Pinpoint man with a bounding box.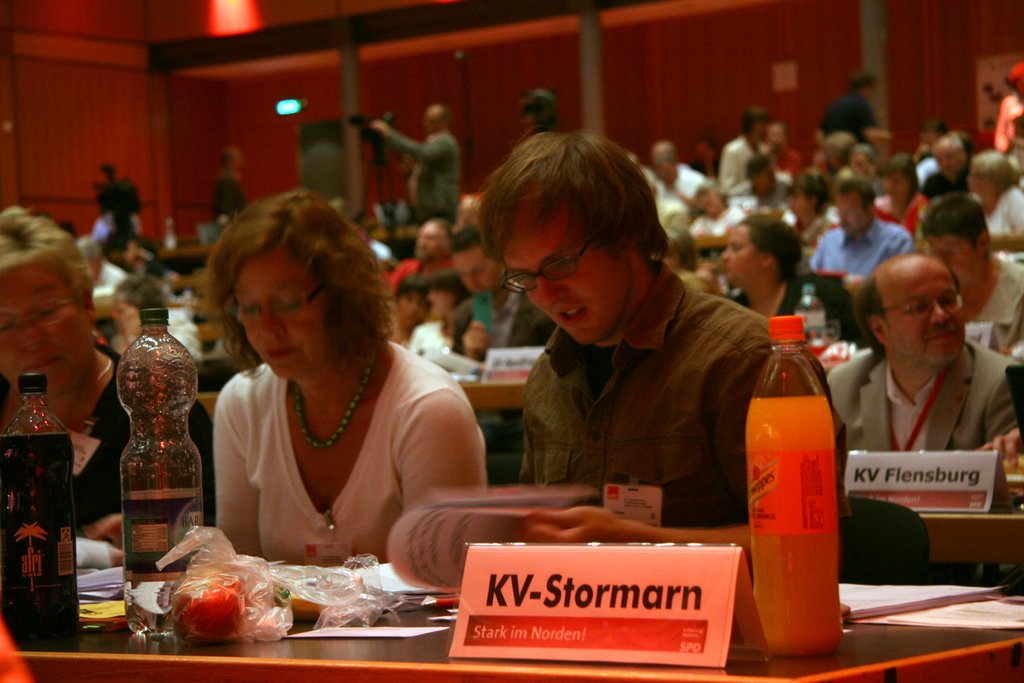
locate(396, 217, 489, 290).
